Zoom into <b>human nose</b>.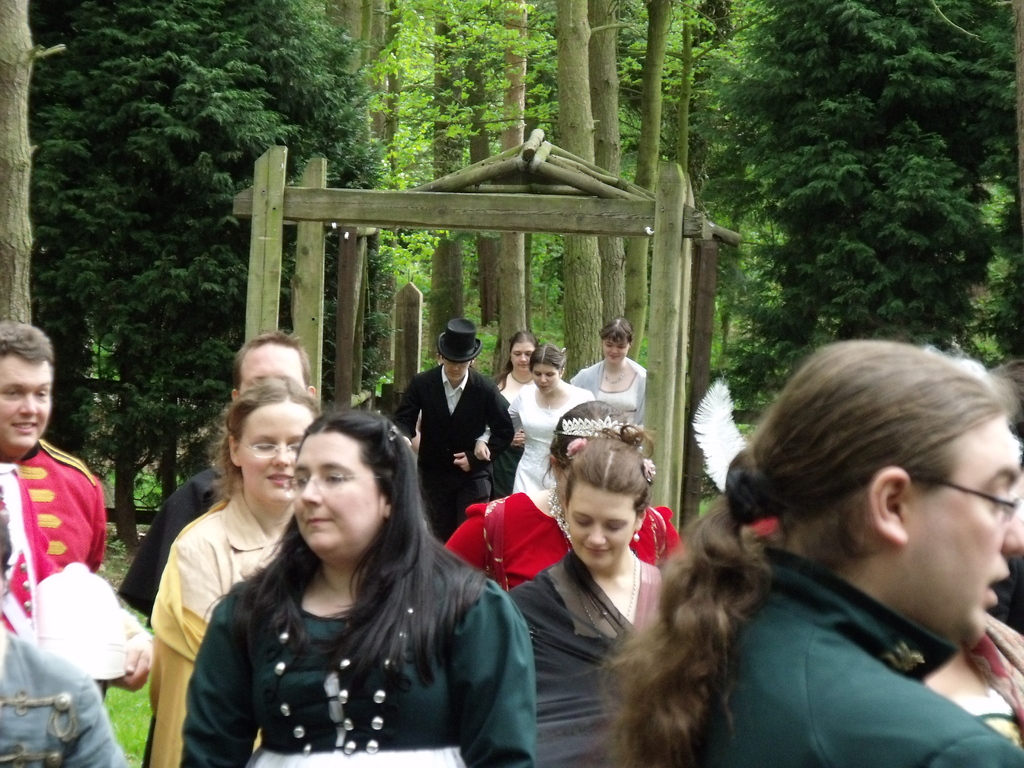
Zoom target: l=607, t=346, r=616, b=352.
